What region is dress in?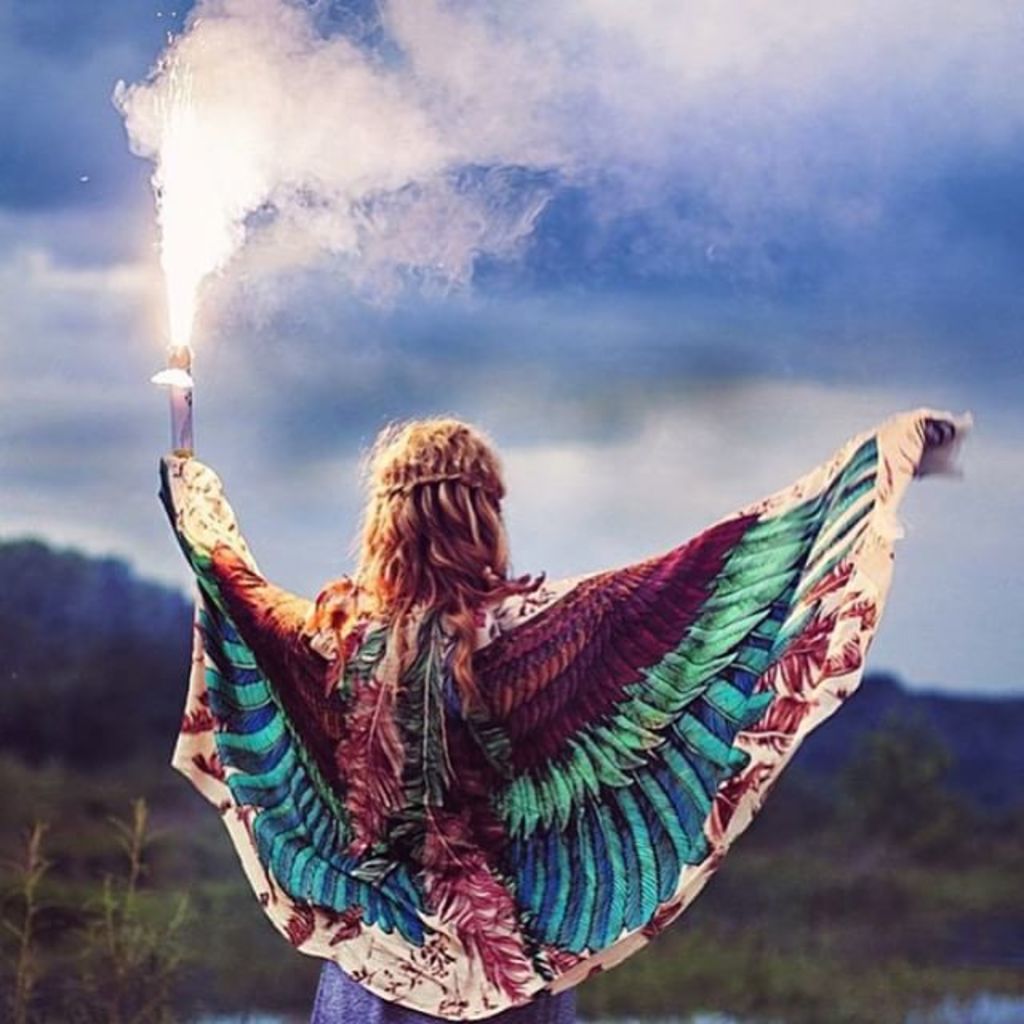
box=[198, 379, 946, 982].
